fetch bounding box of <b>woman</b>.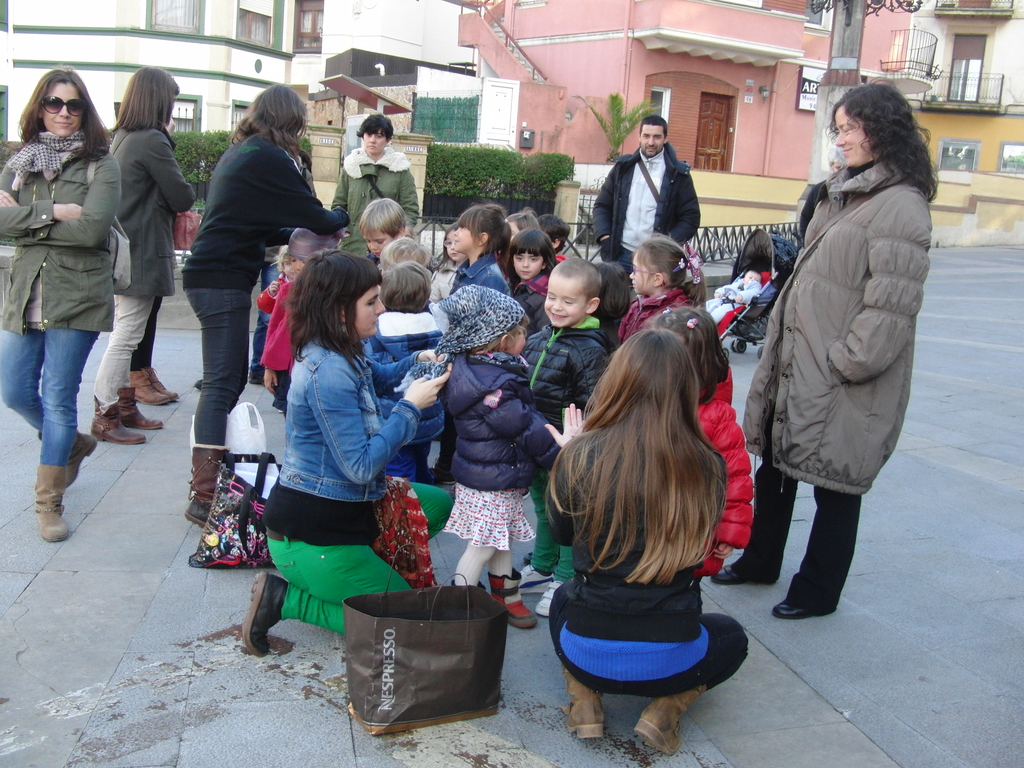
Bbox: x1=0, y1=71, x2=125, y2=552.
